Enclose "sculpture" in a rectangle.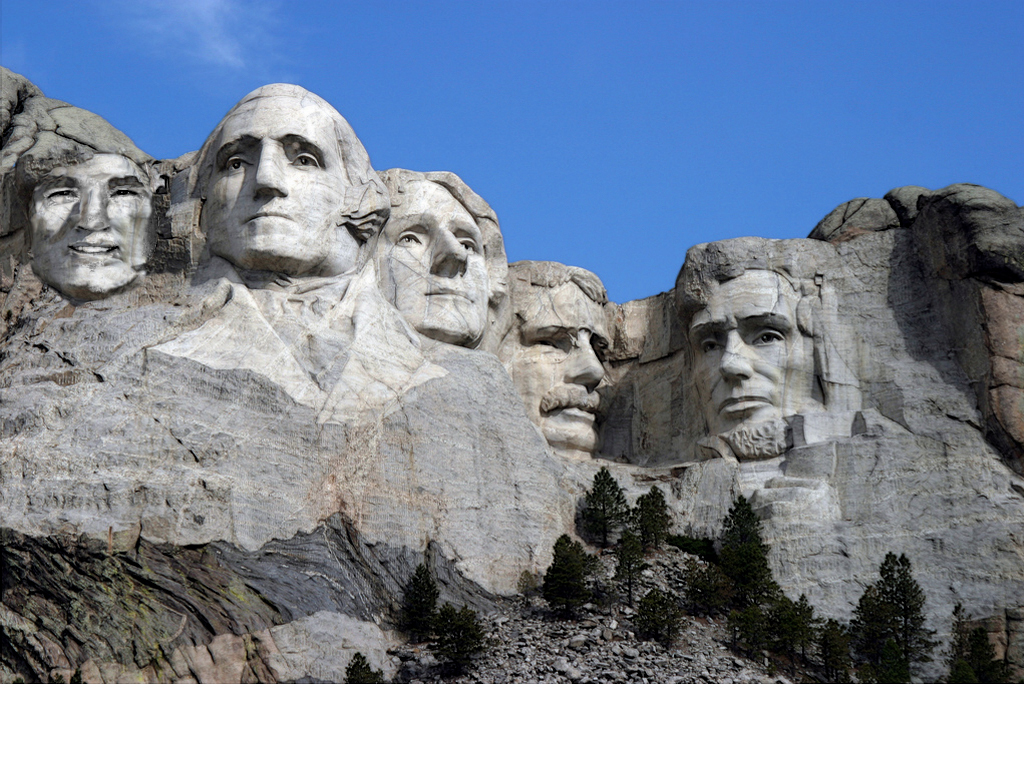
<bbox>18, 131, 157, 299</bbox>.
